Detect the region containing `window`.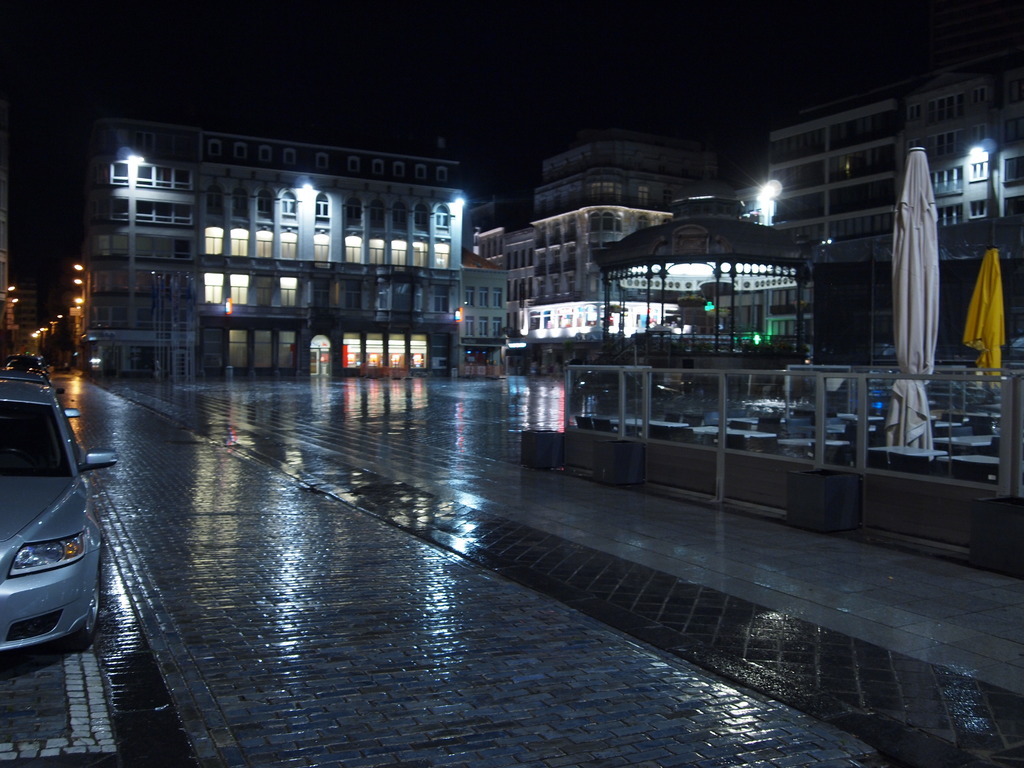
x1=584 y1=179 x2=624 y2=204.
